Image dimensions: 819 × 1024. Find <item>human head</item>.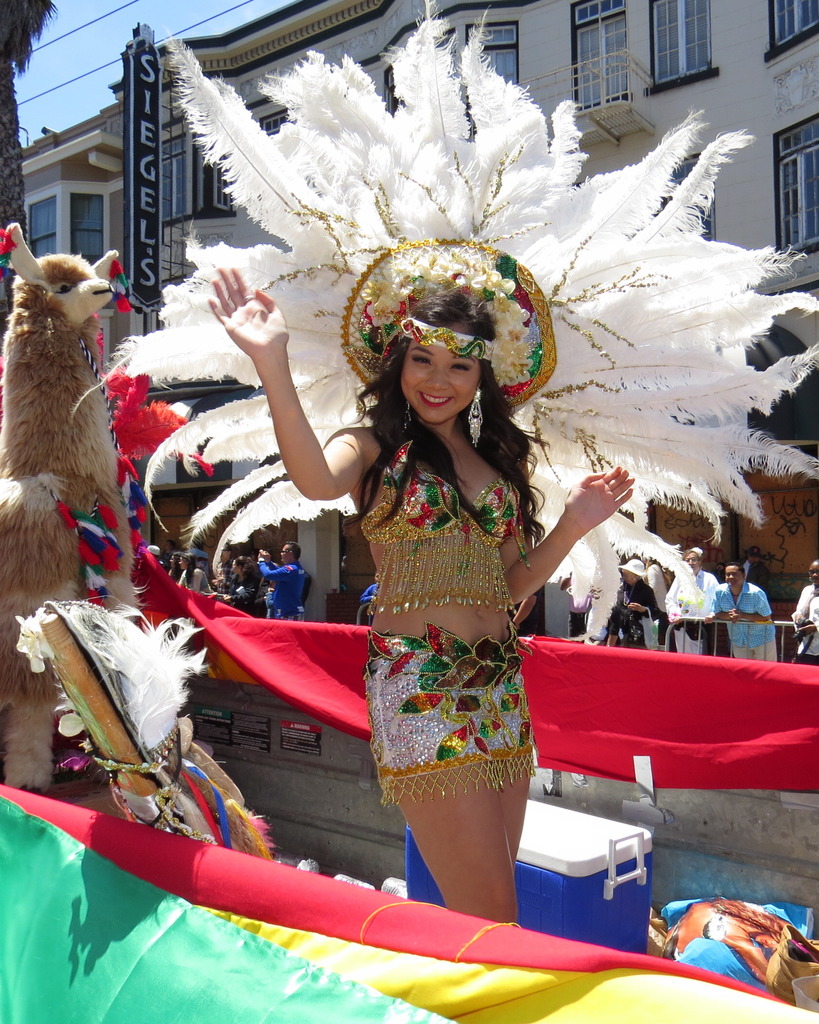
BBox(145, 547, 161, 563).
